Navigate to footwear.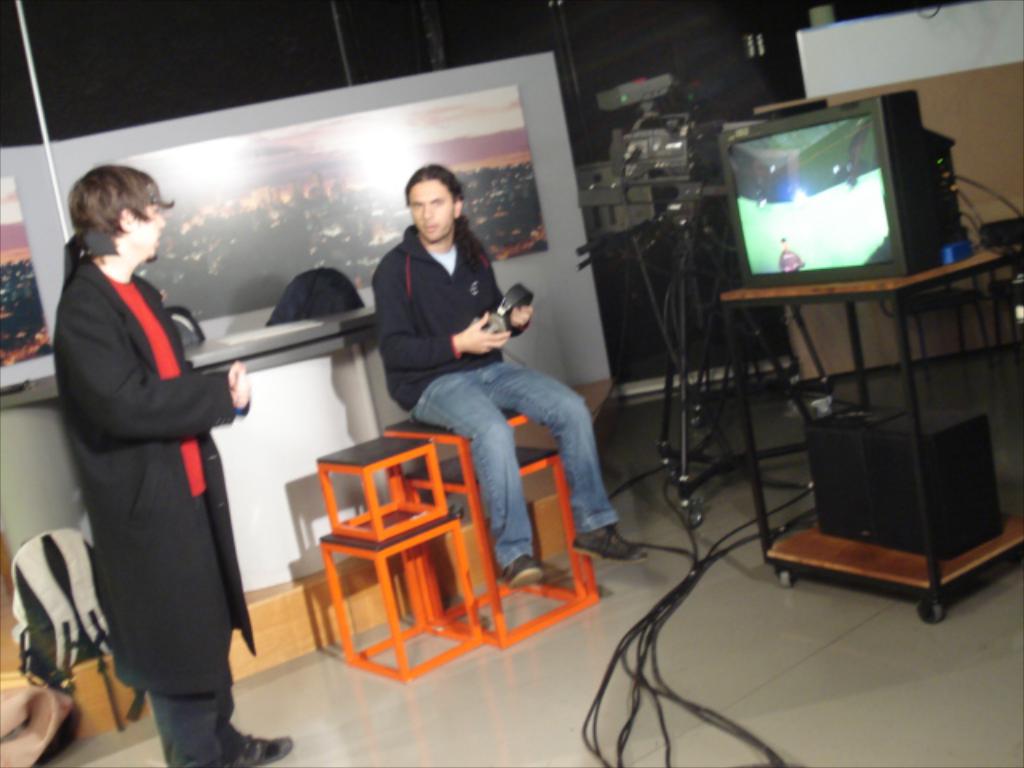
Navigation target: select_region(496, 555, 549, 590).
